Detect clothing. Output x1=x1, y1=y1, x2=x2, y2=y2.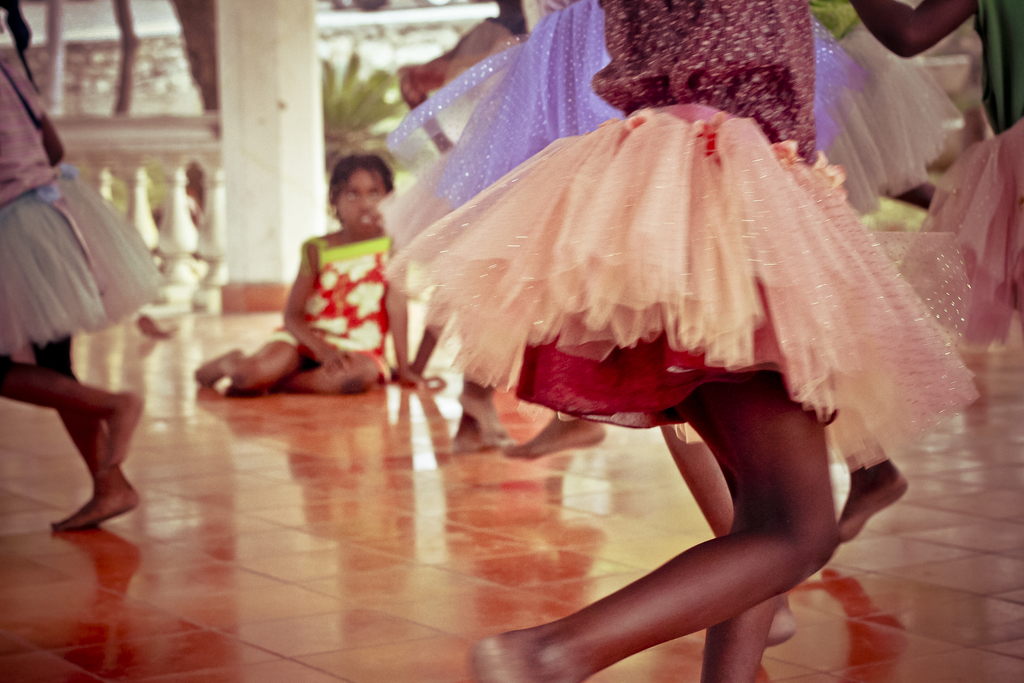
x1=418, y1=81, x2=973, y2=467.
